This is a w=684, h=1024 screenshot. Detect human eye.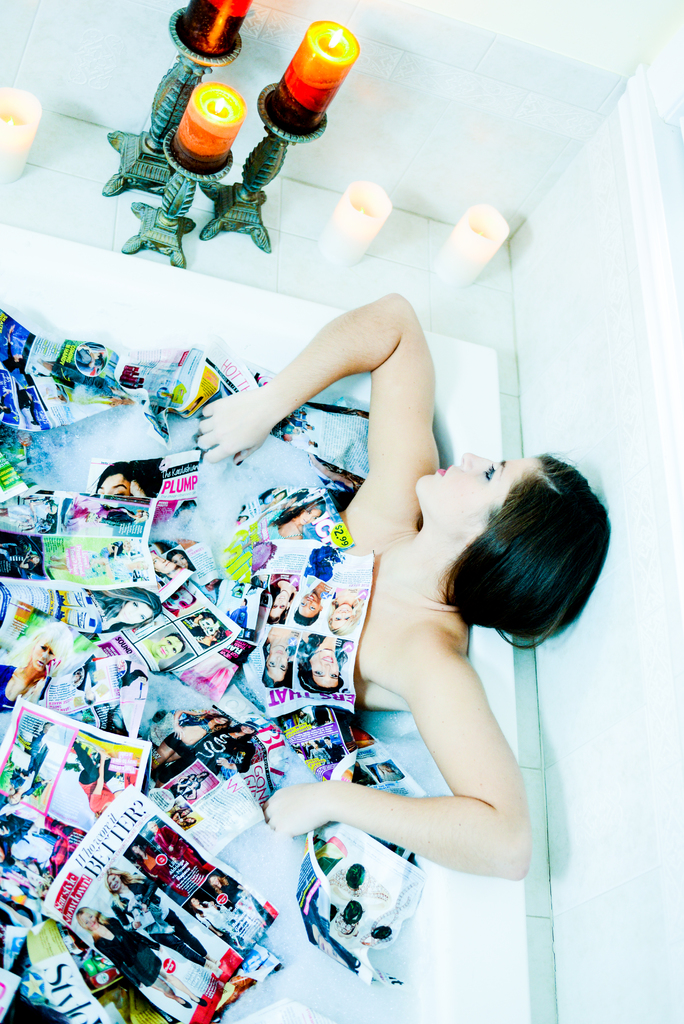
box(111, 489, 126, 496).
